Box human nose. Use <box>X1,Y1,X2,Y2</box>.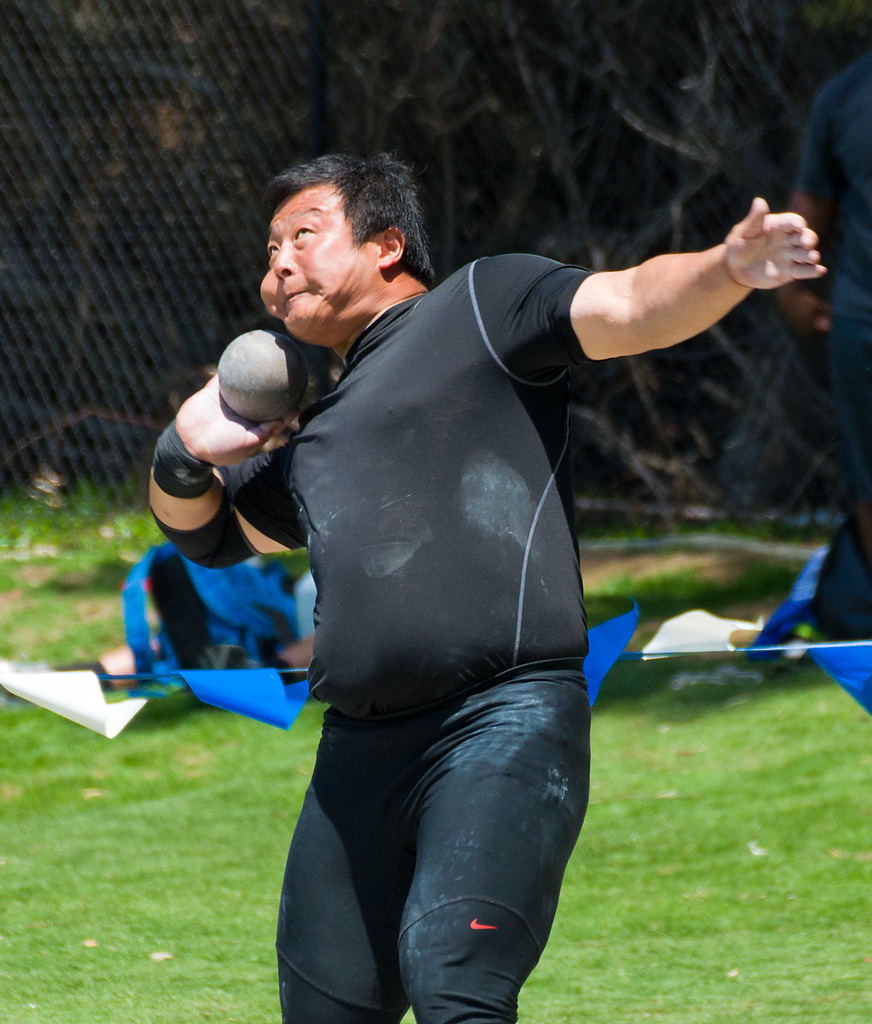
<box>271,234,300,279</box>.
